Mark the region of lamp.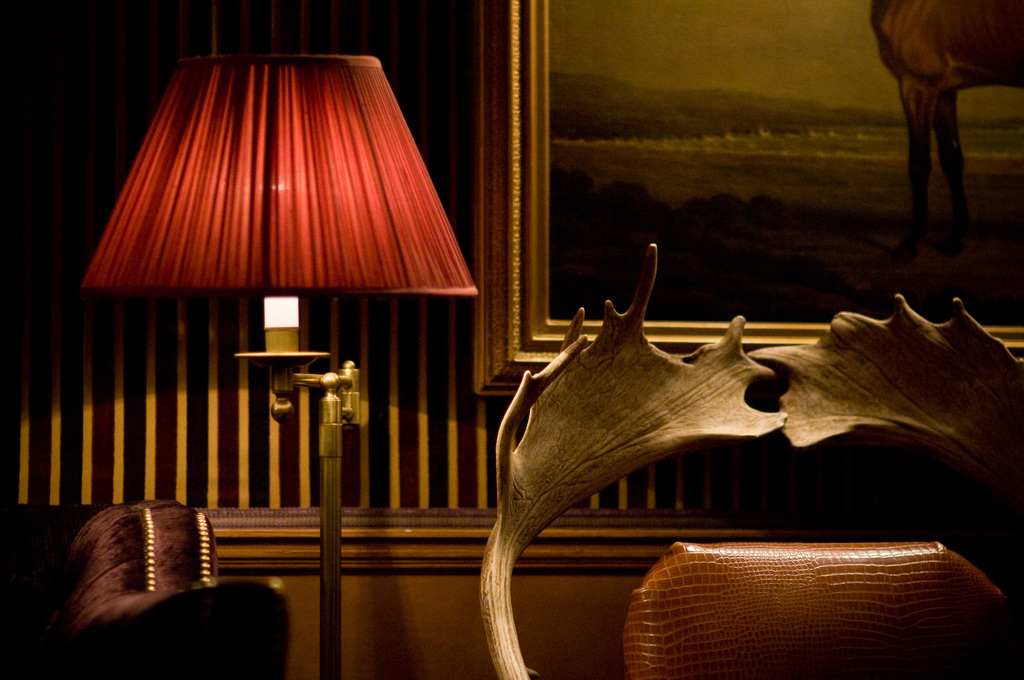
Region: 81,53,481,679.
